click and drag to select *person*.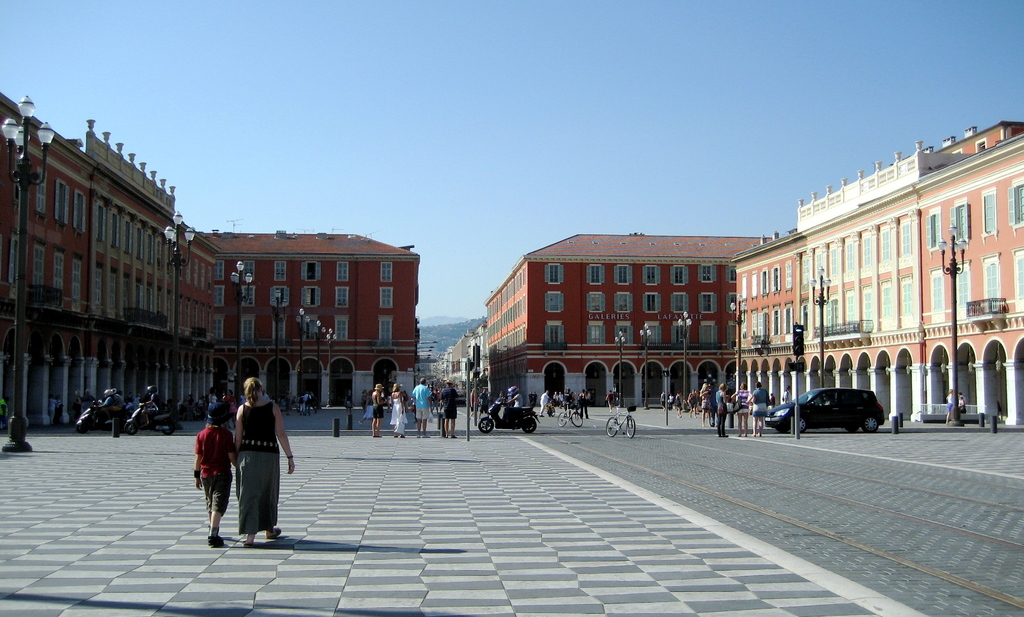
Selection: locate(666, 393, 674, 410).
